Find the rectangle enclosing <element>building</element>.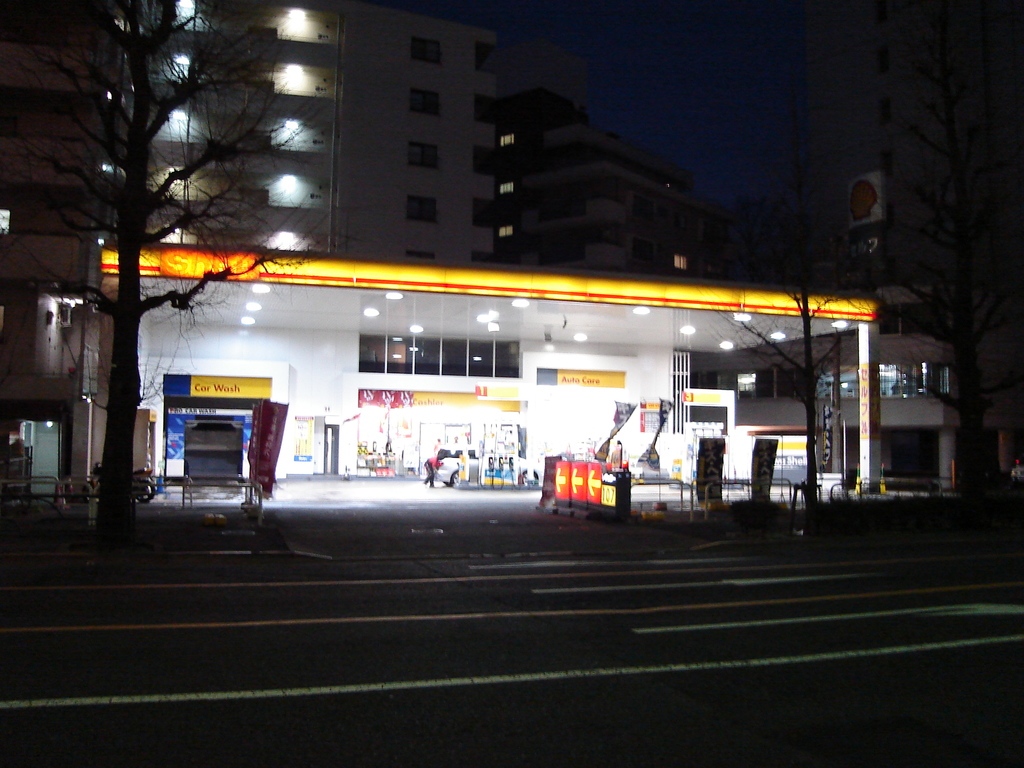
detection(0, 0, 495, 500).
